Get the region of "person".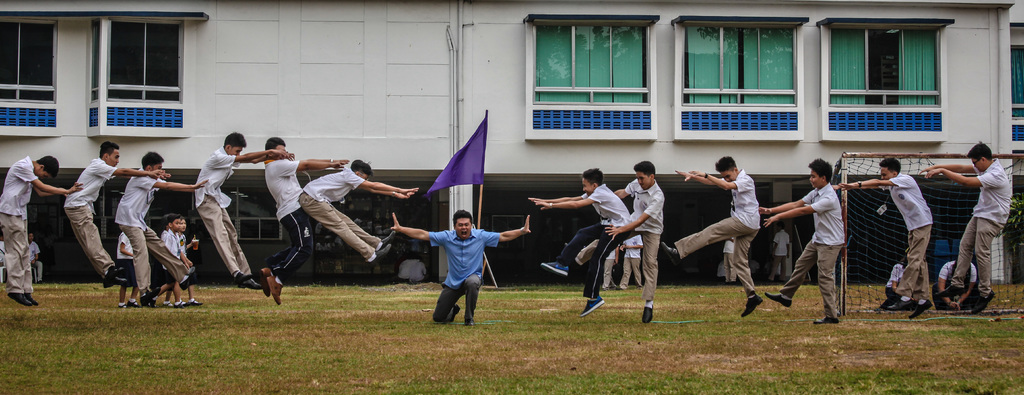
crop(191, 124, 284, 290).
